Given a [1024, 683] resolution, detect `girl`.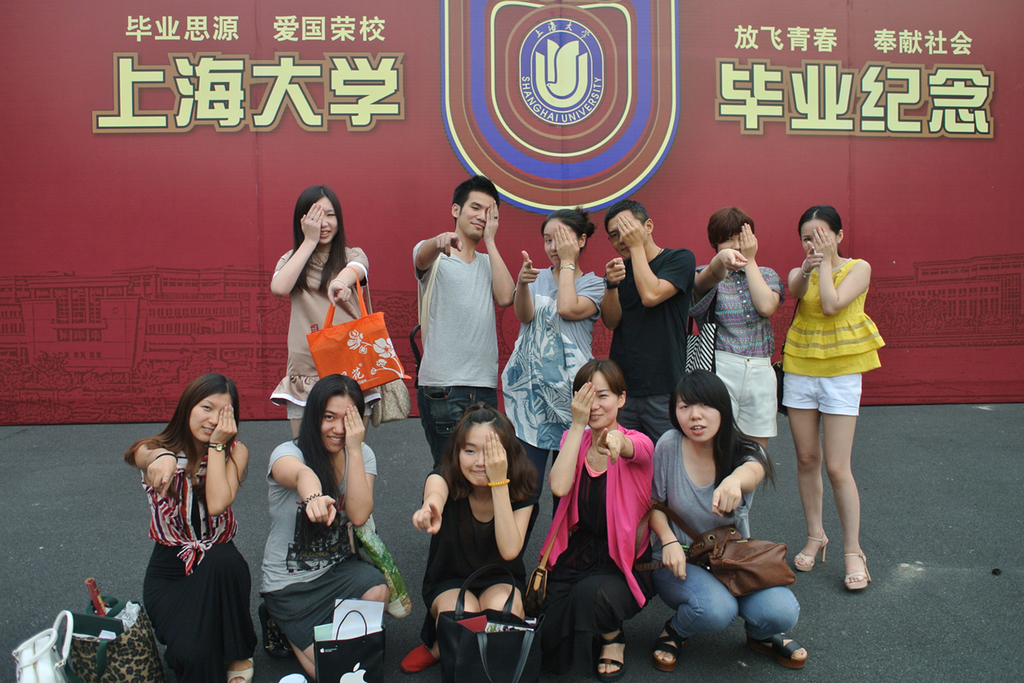
<region>401, 402, 541, 682</region>.
